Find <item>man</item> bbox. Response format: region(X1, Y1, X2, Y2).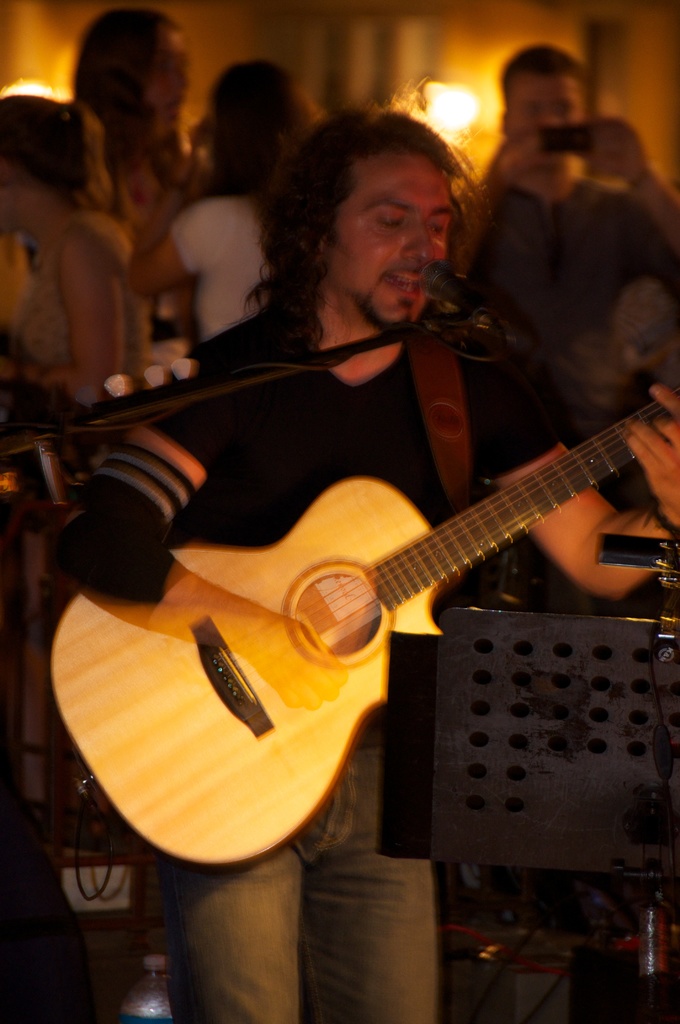
region(36, 102, 455, 1022).
